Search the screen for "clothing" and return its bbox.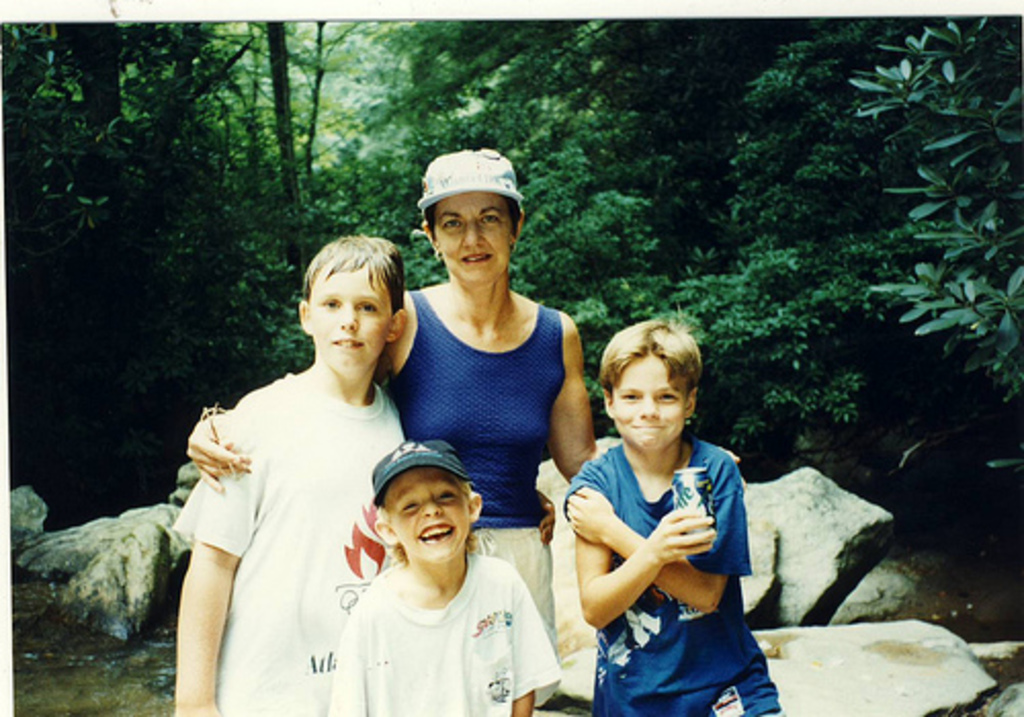
Found: bbox(559, 408, 758, 690).
